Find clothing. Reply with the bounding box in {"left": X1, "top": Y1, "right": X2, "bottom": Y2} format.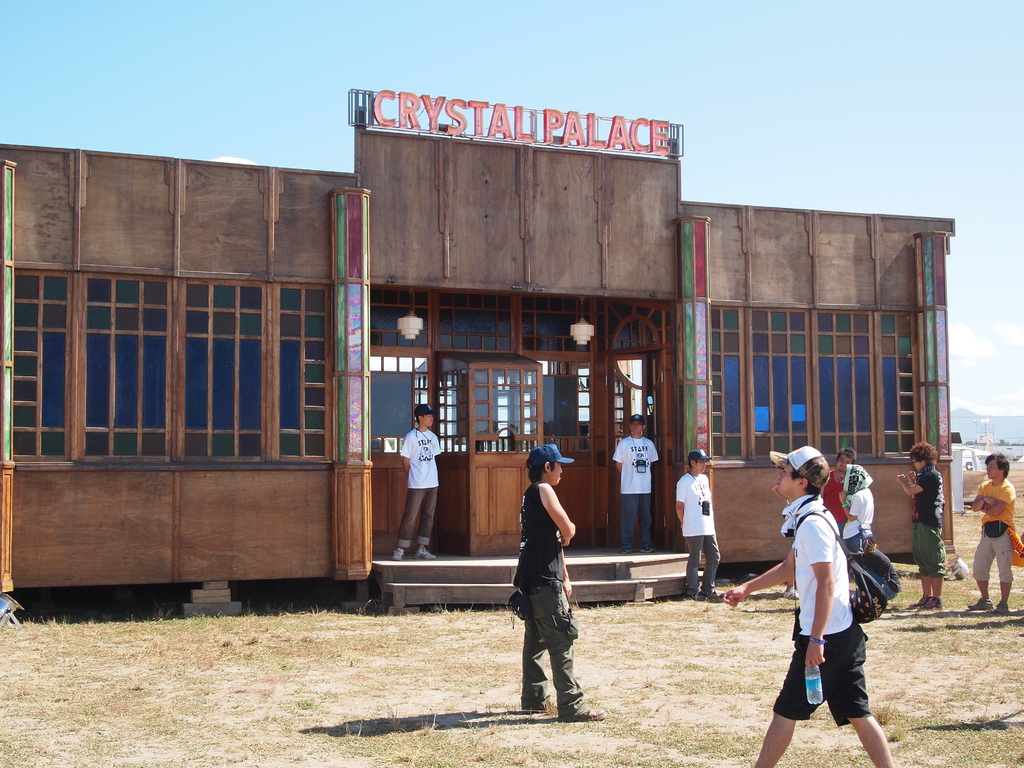
{"left": 966, "top": 488, "right": 1016, "bottom": 590}.
